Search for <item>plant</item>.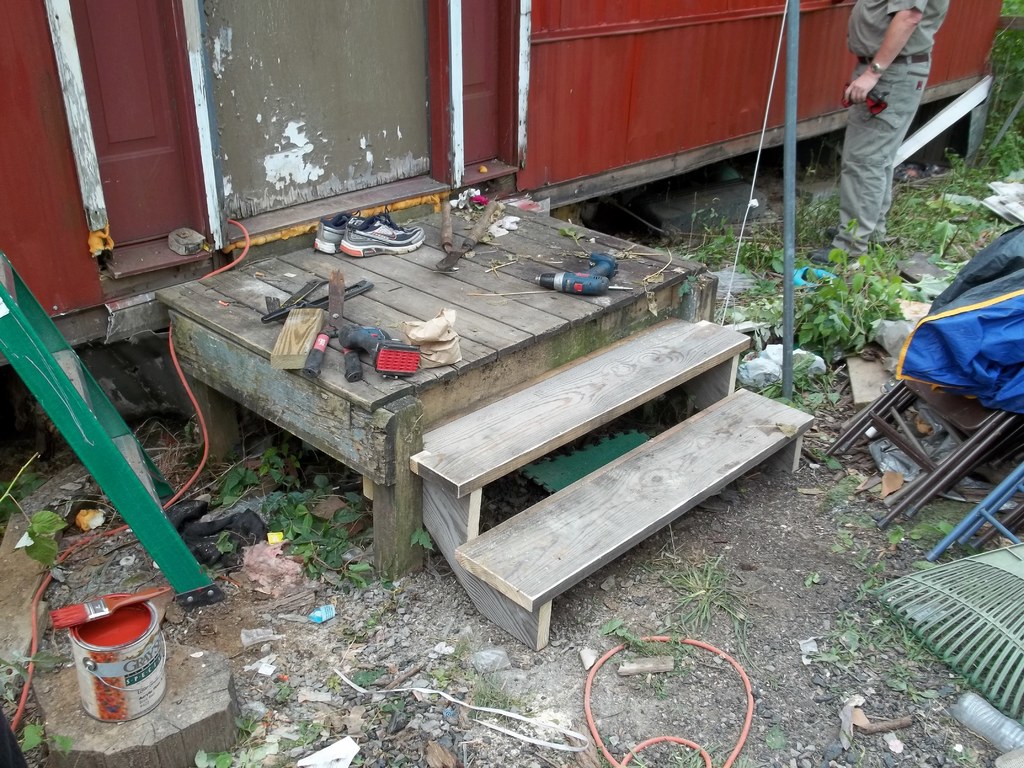
Found at pyautogui.locateOnScreen(297, 725, 332, 748).
